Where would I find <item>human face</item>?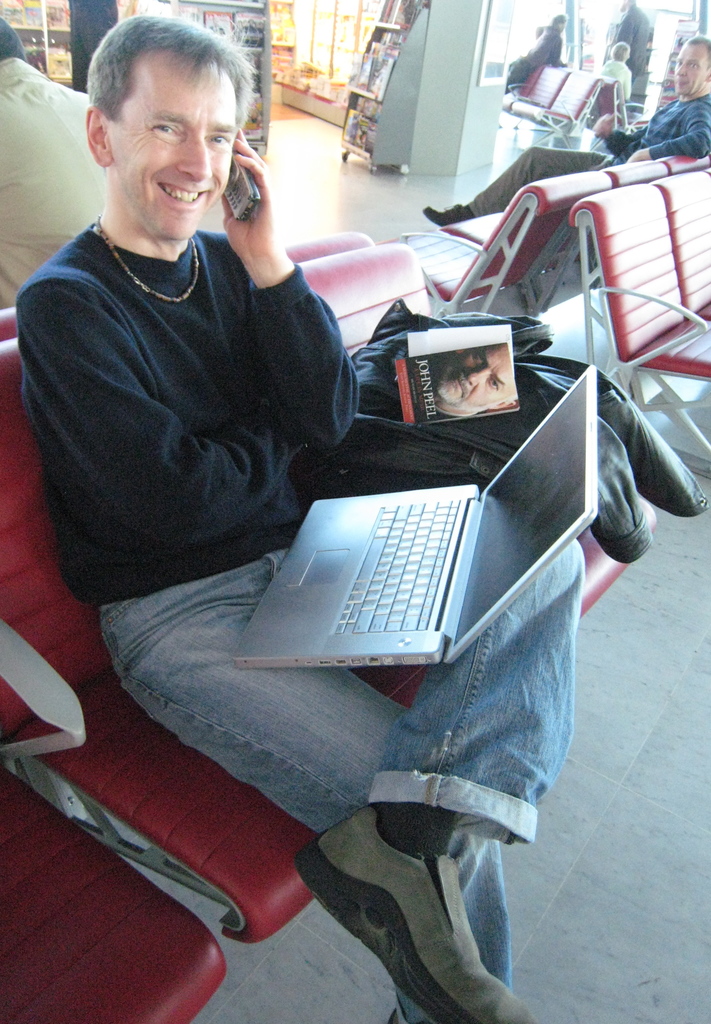
At region(669, 38, 704, 92).
